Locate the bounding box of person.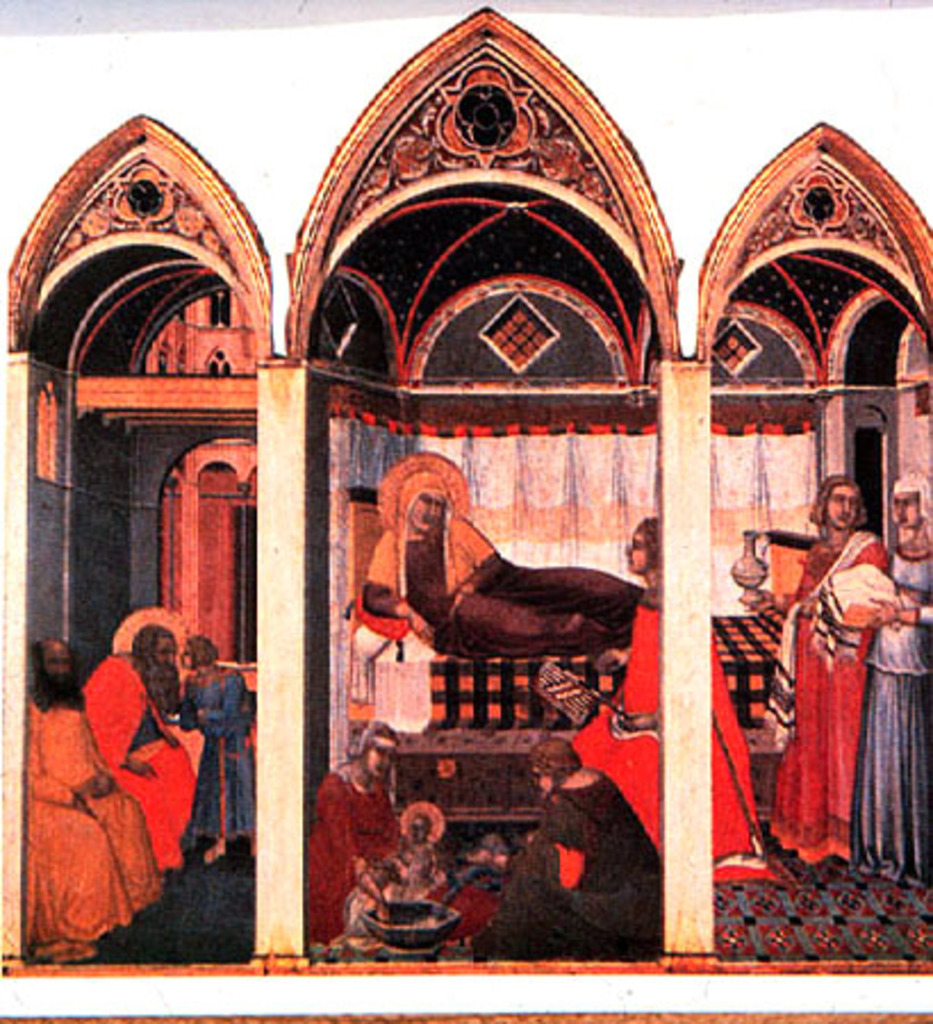
Bounding box: l=344, t=462, r=674, b=699.
